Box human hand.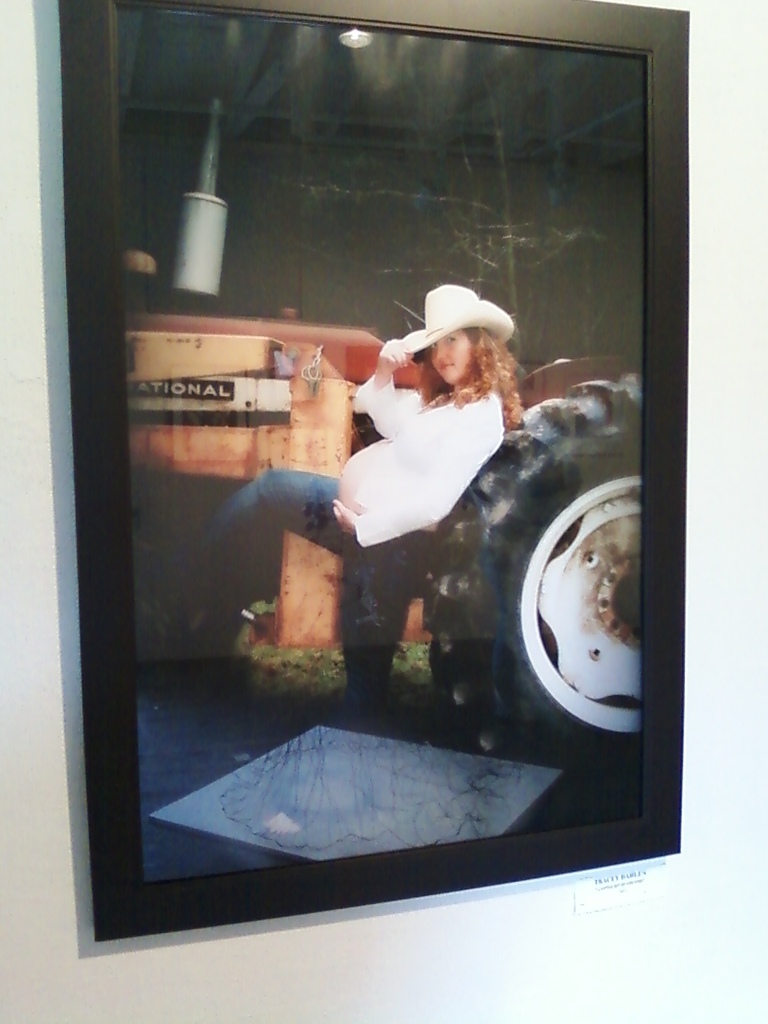
[left=329, top=494, right=361, bottom=533].
